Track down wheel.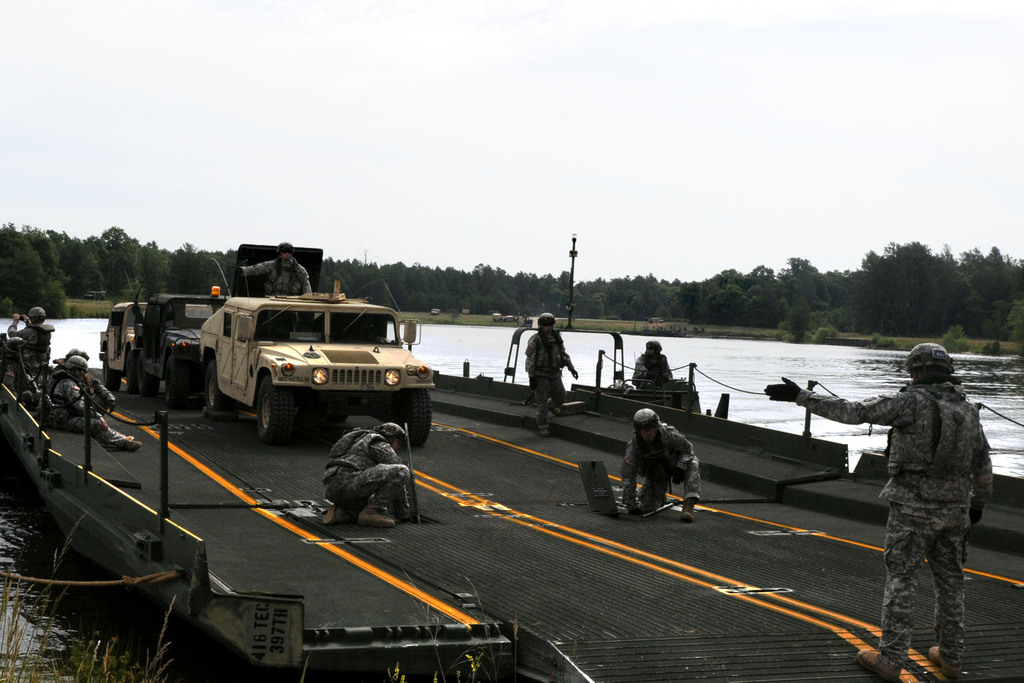
Tracked to select_region(138, 361, 159, 395).
